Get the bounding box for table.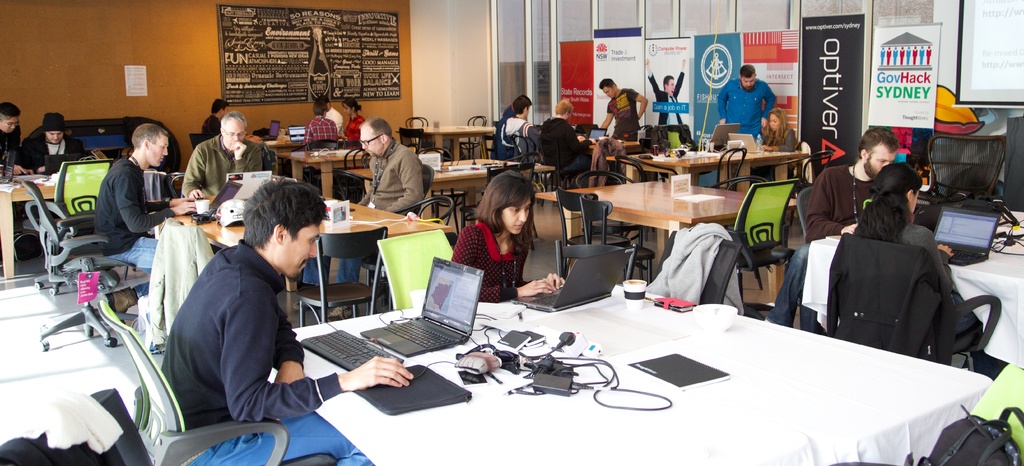
l=538, t=183, r=794, b=305.
